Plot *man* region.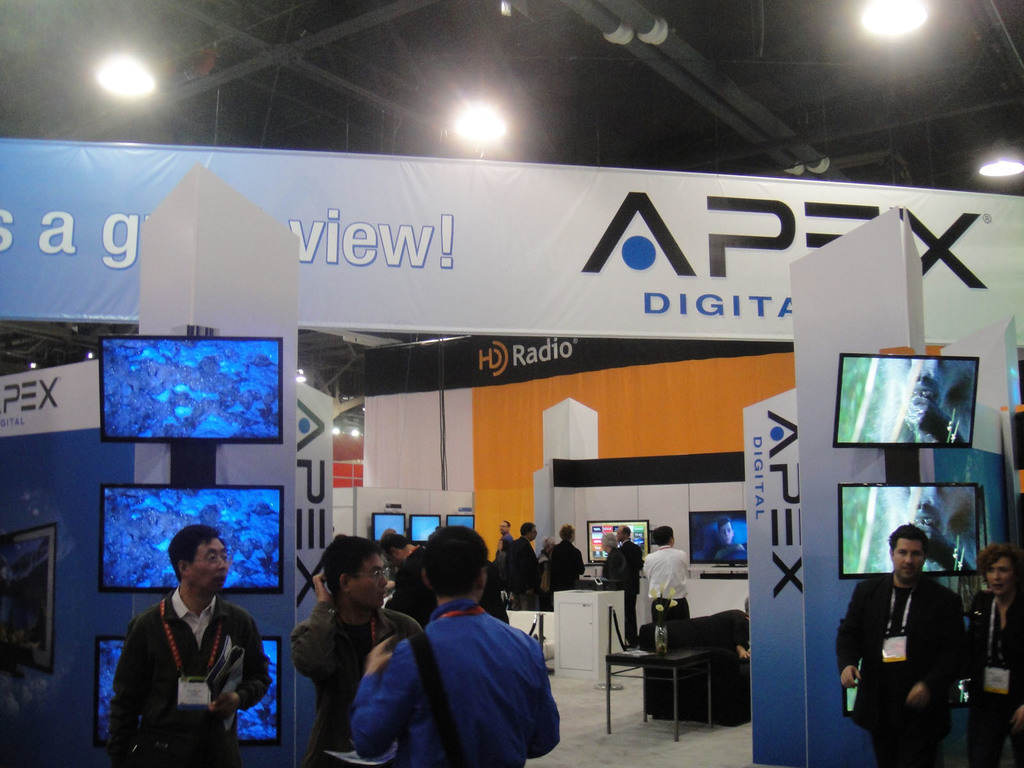
Plotted at x1=346 y1=542 x2=563 y2=764.
